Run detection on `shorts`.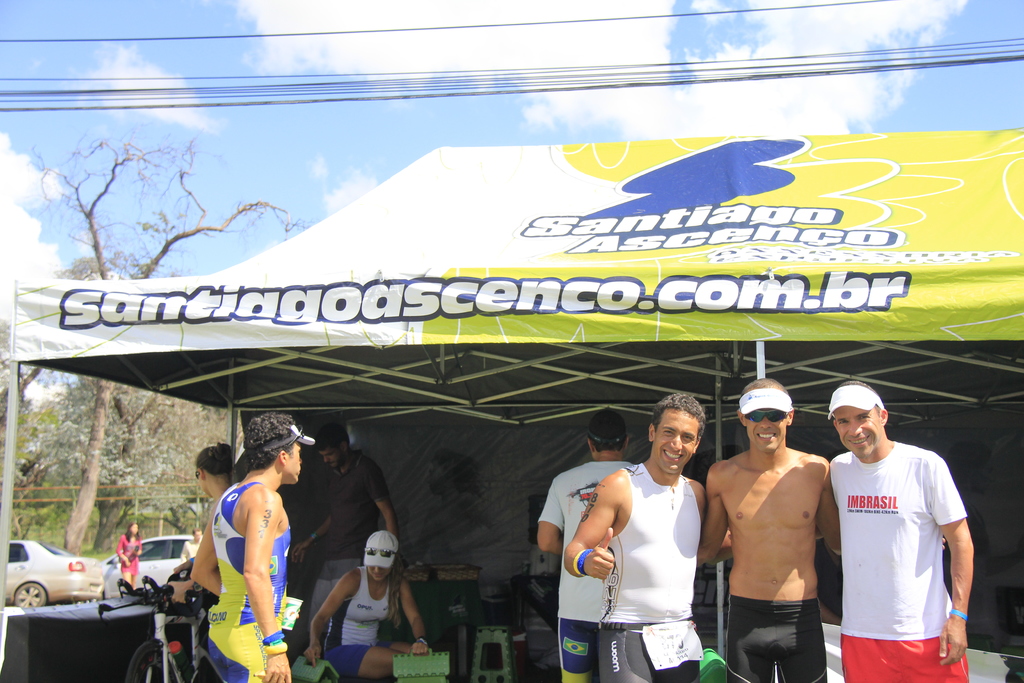
Result: [321, 645, 387, 682].
